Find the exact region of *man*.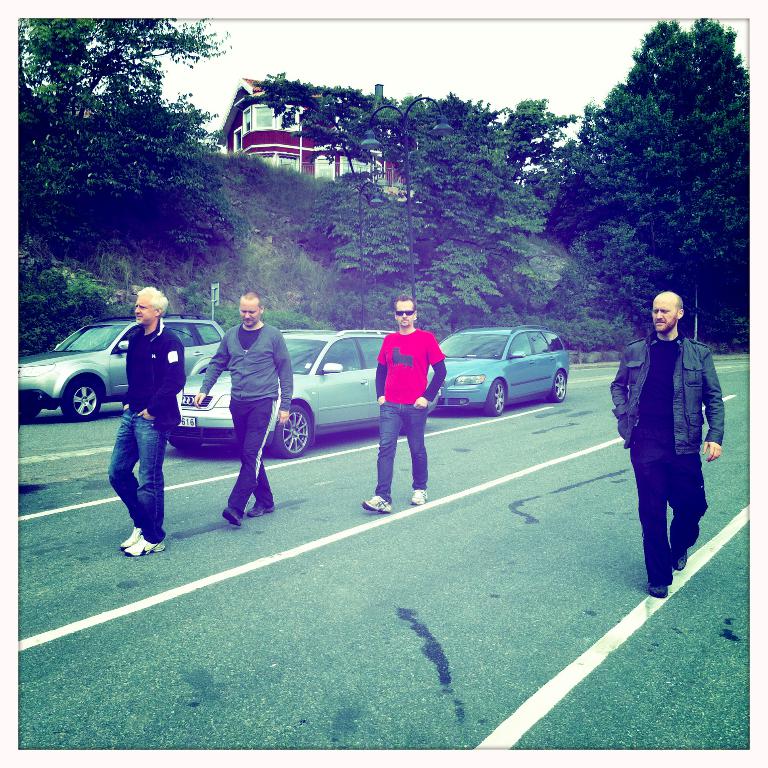
Exact region: pyautogui.locateOnScreen(612, 289, 724, 597).
